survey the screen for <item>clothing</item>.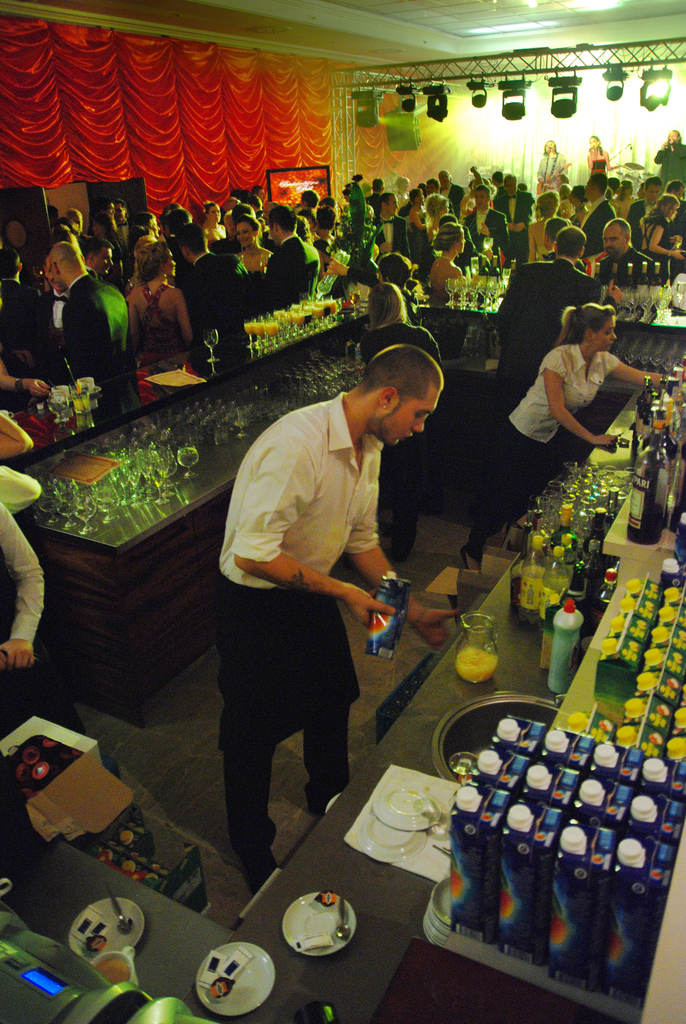
Survey found: (459, 342, 615, 536).
